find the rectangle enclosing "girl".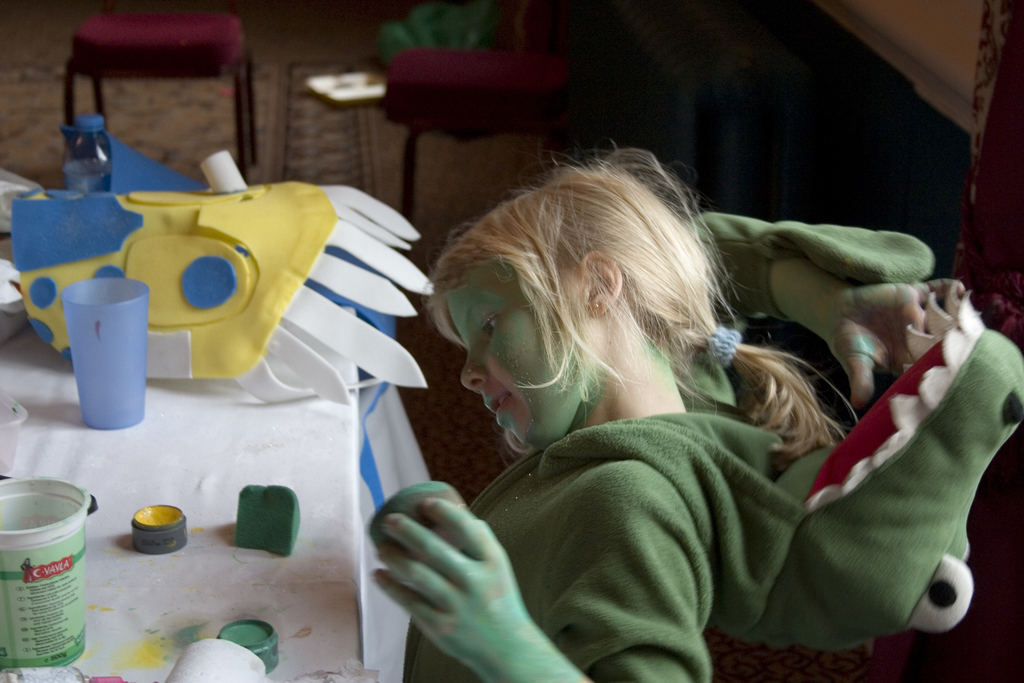
left=366, top=142, right=967, bottom=682.
